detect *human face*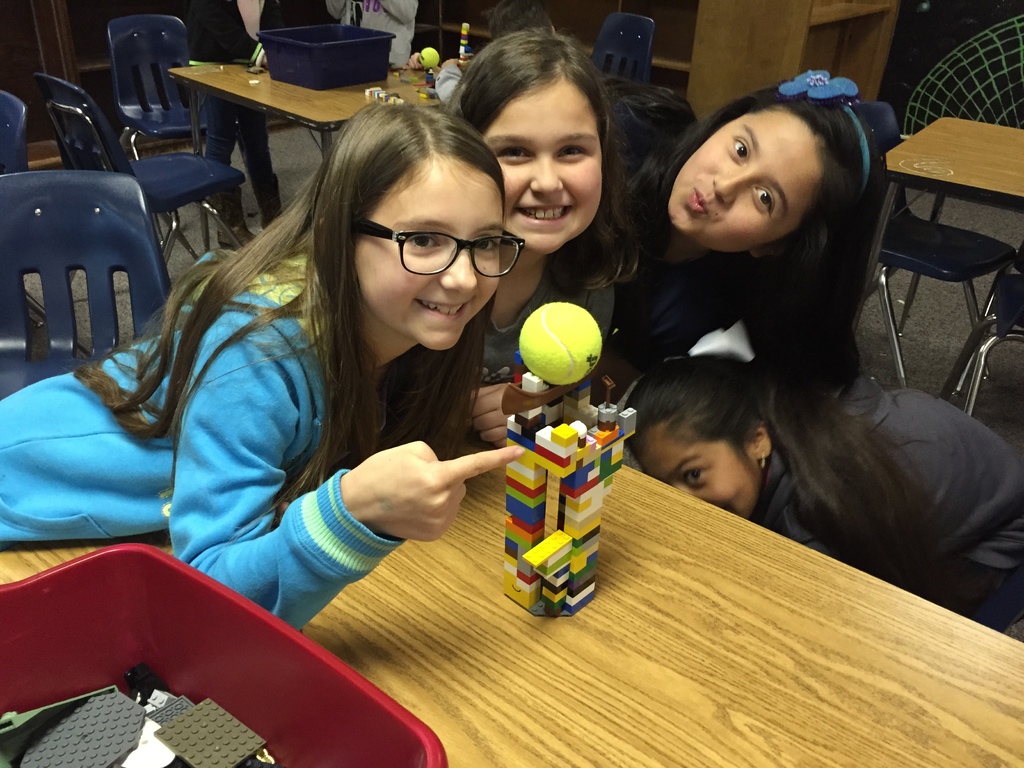
{"left": 485, "top": 74, "right": 602, "bottom": 246}
